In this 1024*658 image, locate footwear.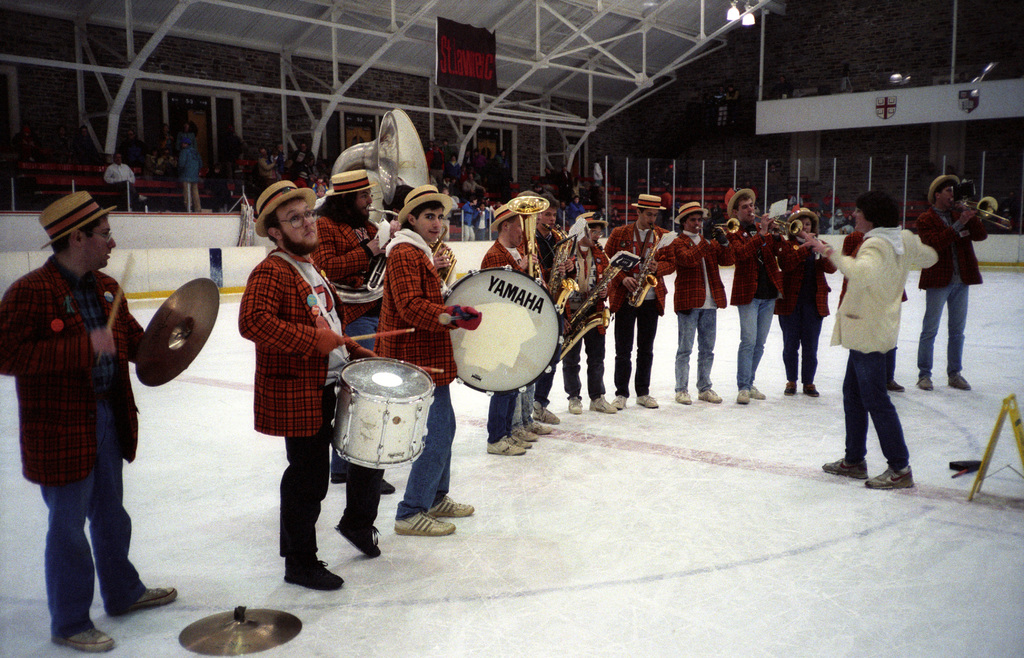
Bounding box: {"left": 806, "top": 381, "right": 820, "bottom": 396}.
